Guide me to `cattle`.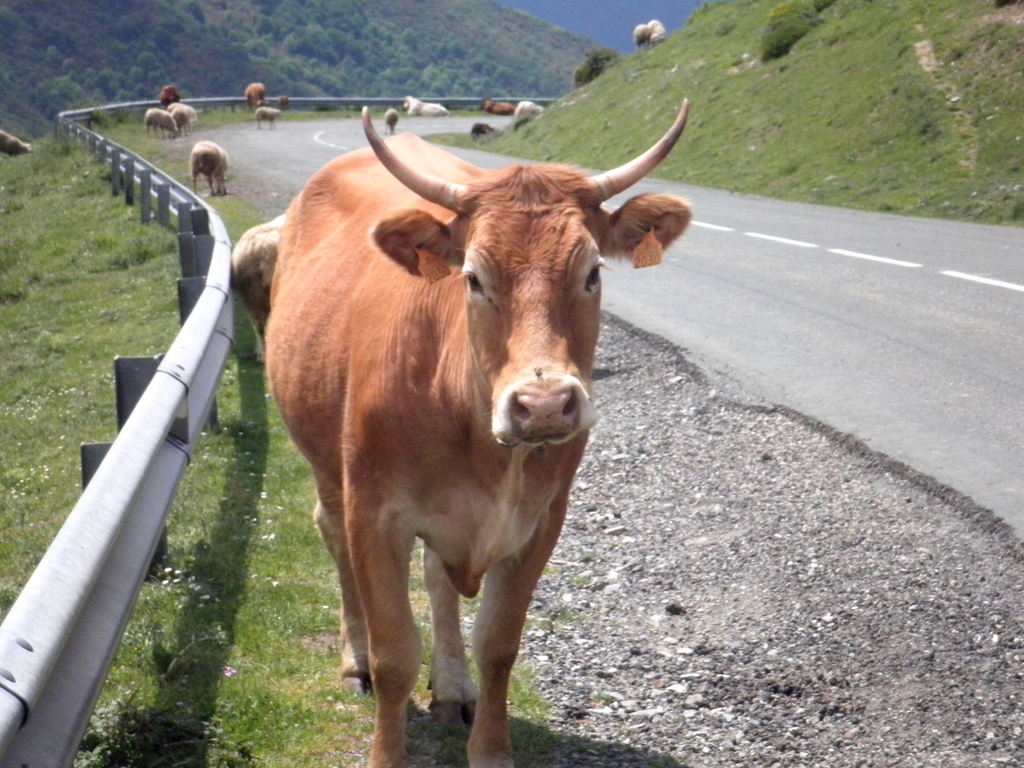
Guidance: pyautogui.locateOnScreen(480, 98, 517, 115).
